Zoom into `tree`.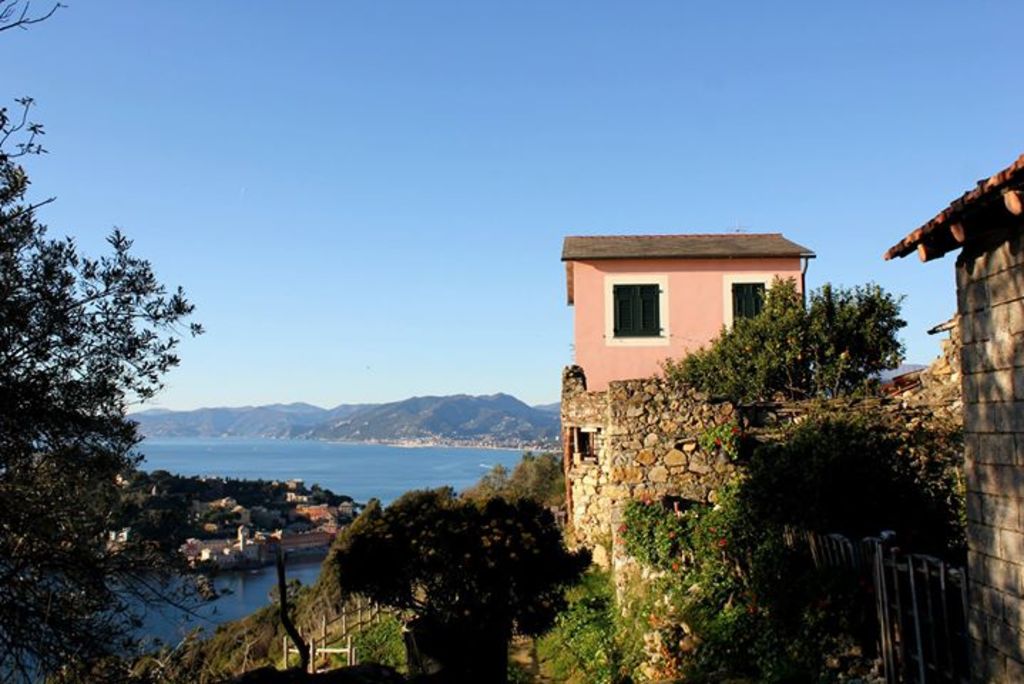
Zoom target: [left=454, top=440, right=574, bottom=503].
